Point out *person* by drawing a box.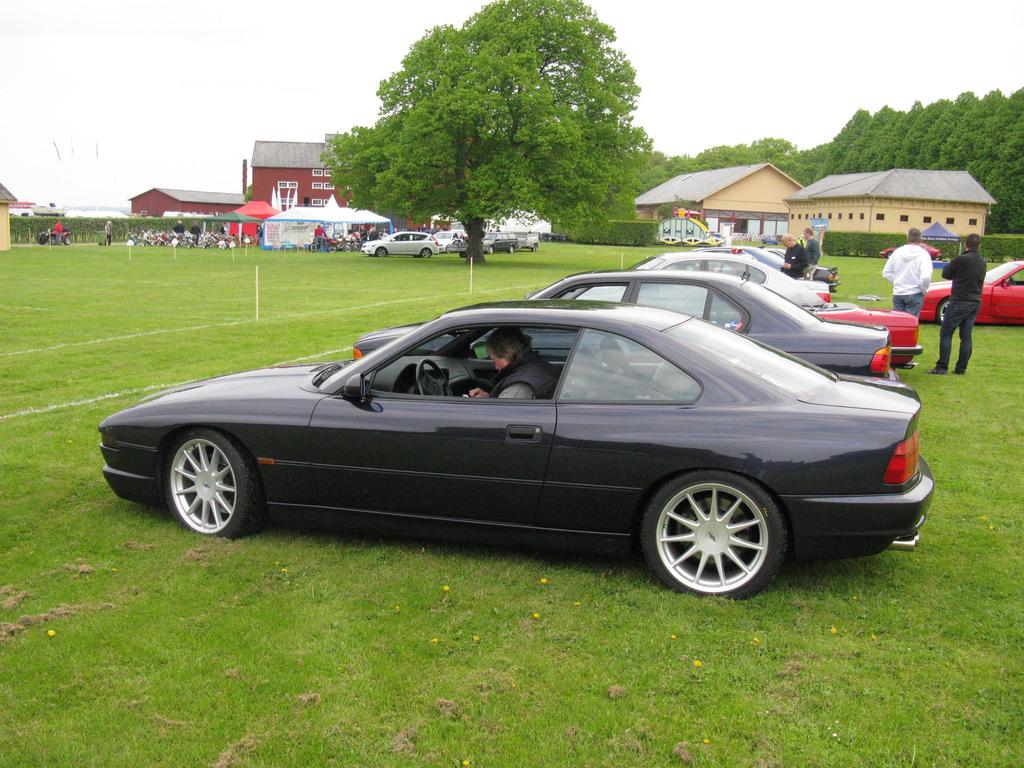
[371, 225, 378, 239].
